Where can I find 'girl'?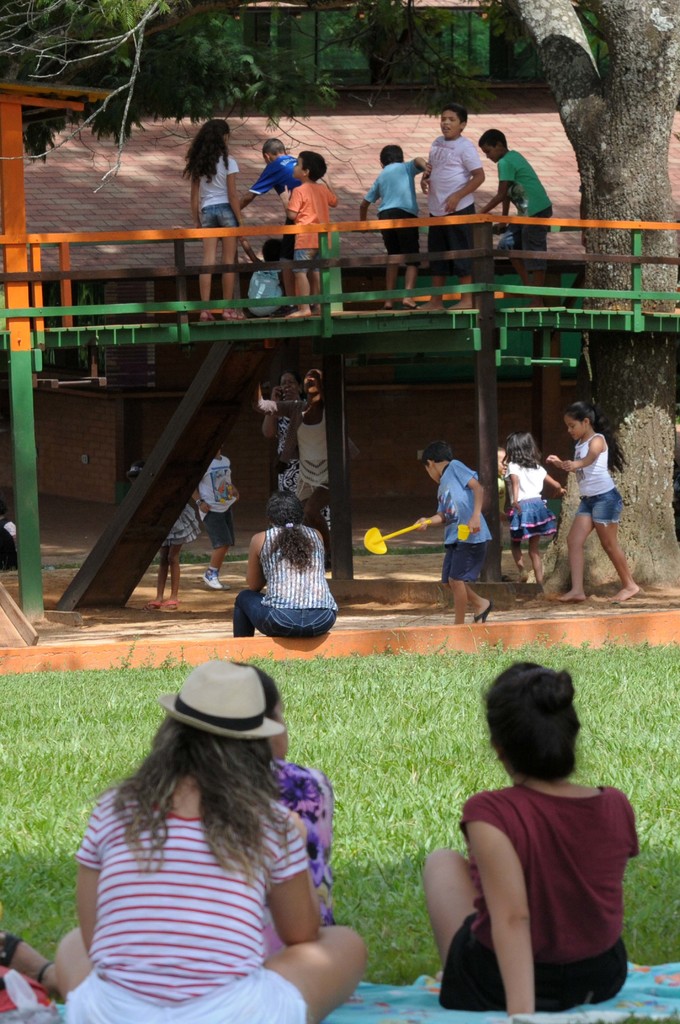
You can find it at (499,426,567,585).
